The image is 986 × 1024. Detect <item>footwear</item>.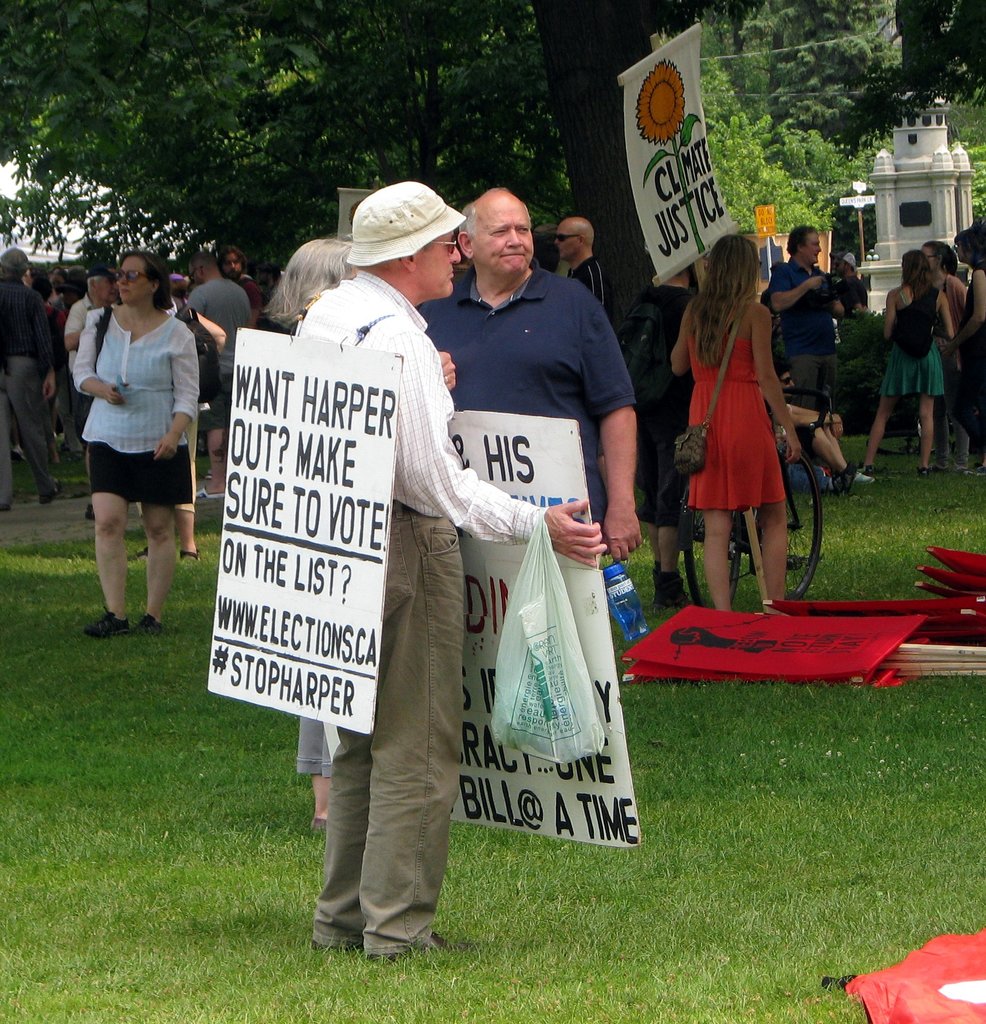
Detection: locate(932, 462, 944, 471).
